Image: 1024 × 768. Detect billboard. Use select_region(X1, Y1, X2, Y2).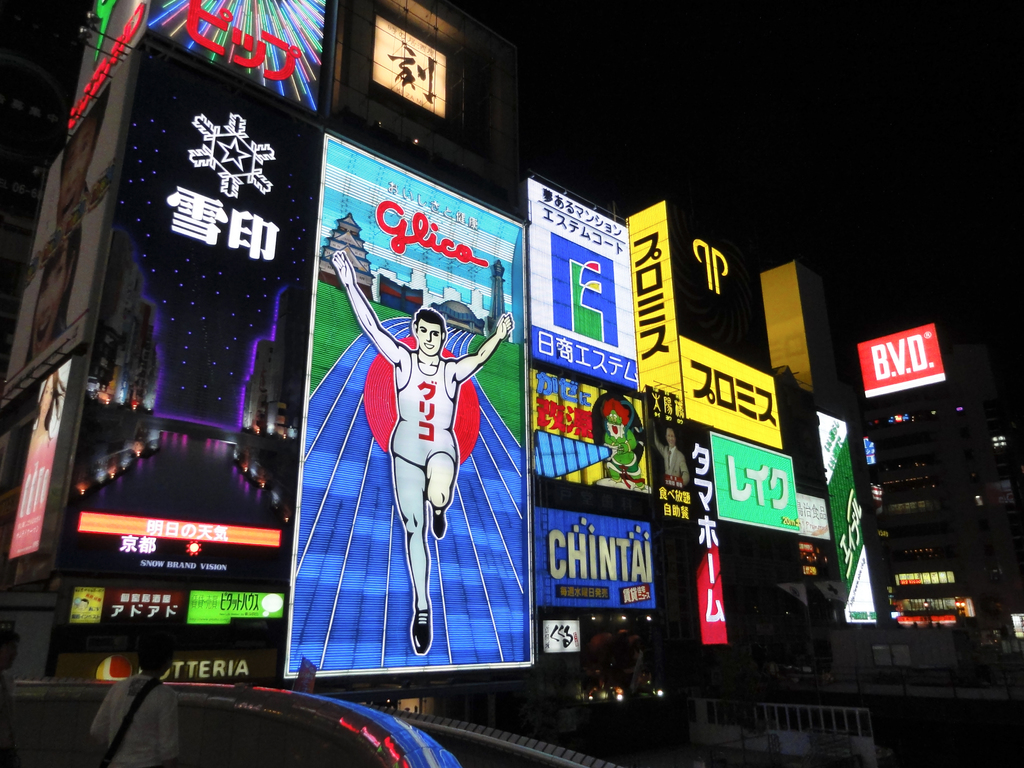
select_region(685, 437, 724, 647).
